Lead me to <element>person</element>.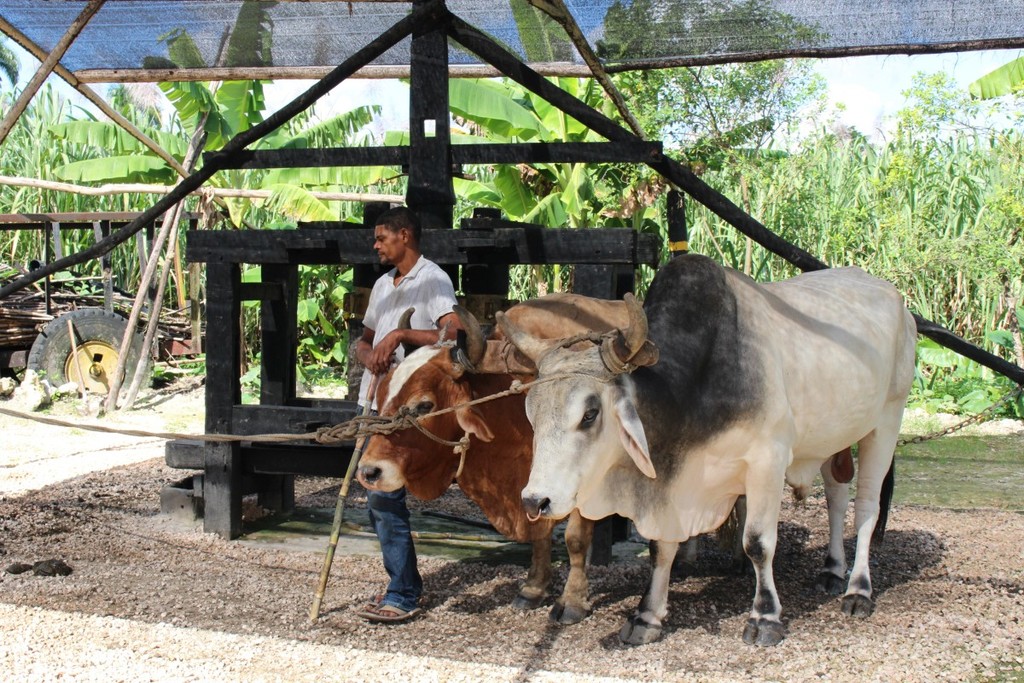
Lead to {"x1": 351, "y1": 205, "x2": 464, "y2": 623}.
